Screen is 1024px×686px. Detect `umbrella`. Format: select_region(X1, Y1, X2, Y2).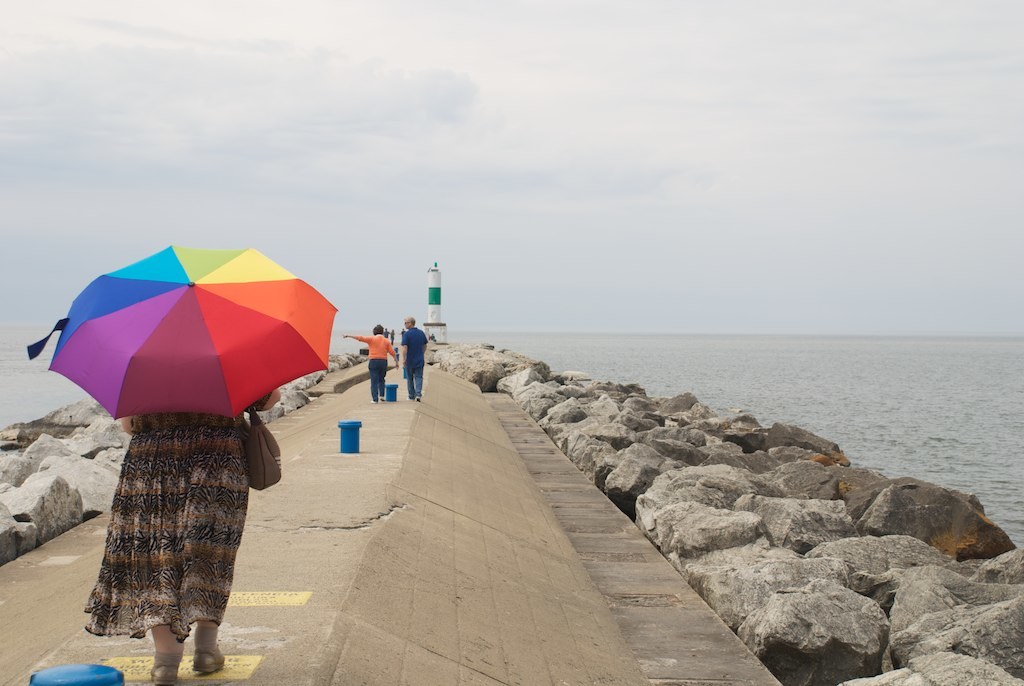
select_region(27, 241, 339, 422).
